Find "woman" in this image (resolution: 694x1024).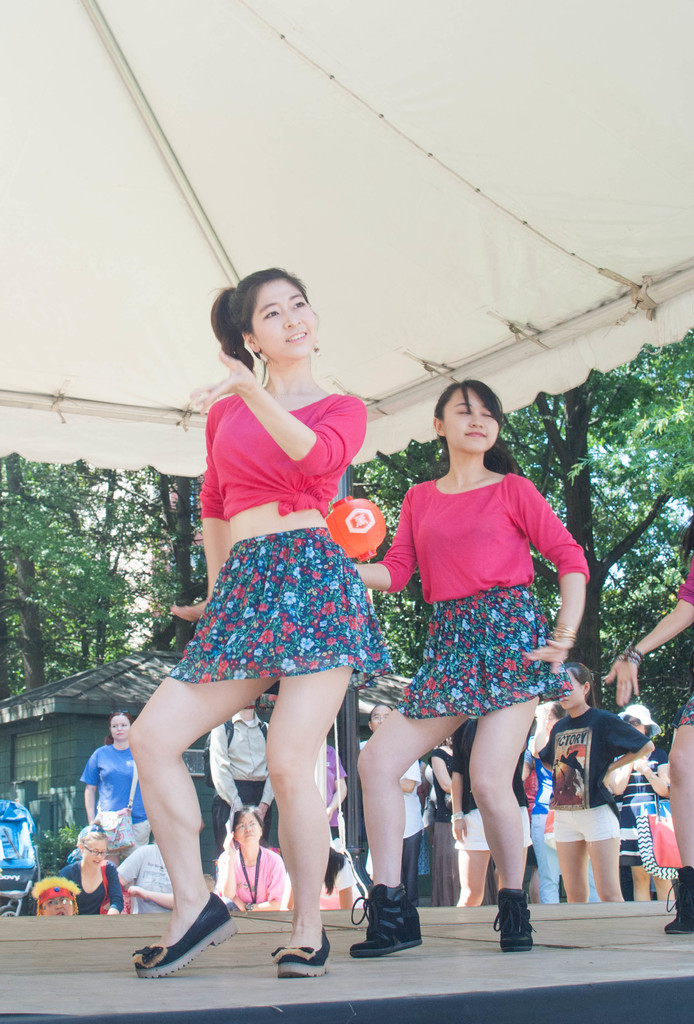
{"x1": 537, "y1": 655, "x2": 649, "y2": 889}.
